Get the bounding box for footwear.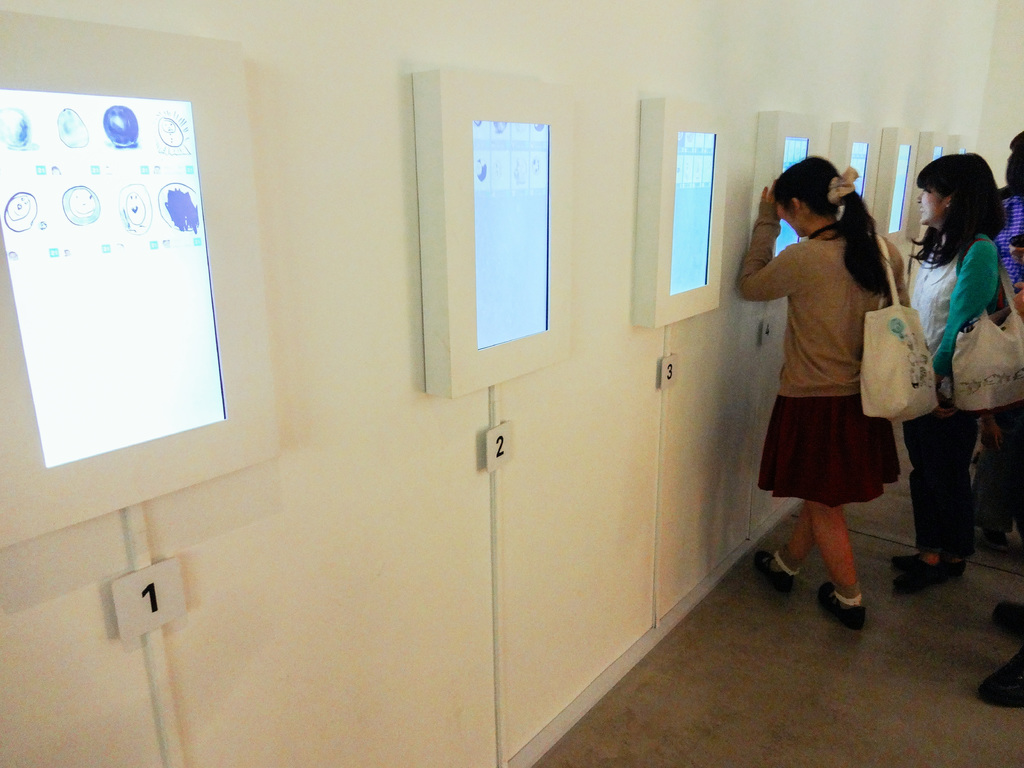
box(891, 548, 965, 595).
